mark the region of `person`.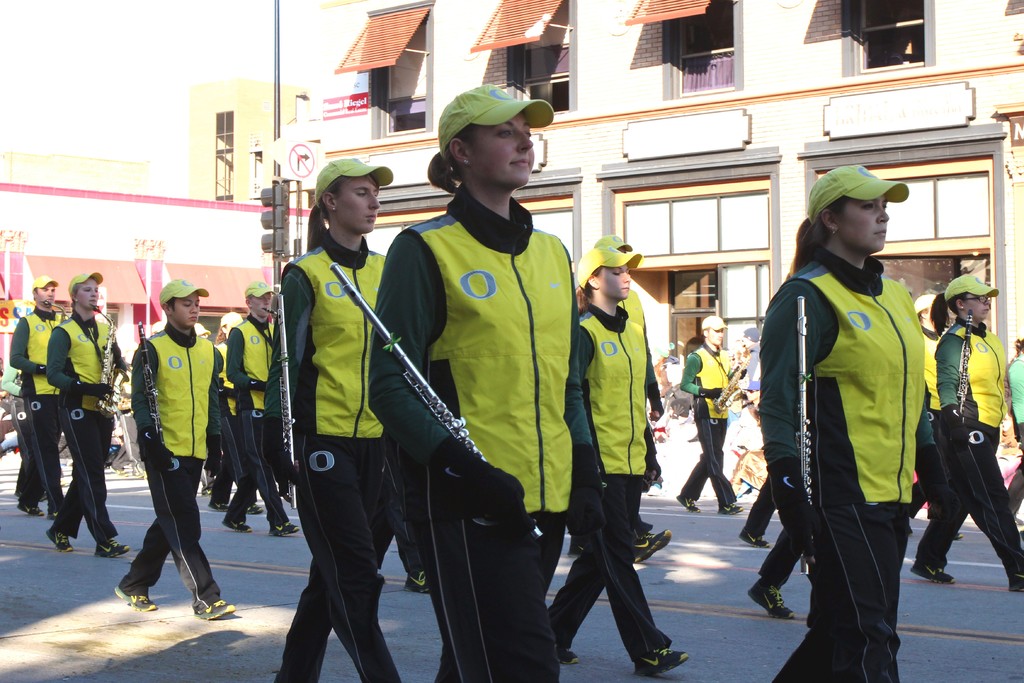
Region: <bbox>762, 159, 925, 682</bbox>.
